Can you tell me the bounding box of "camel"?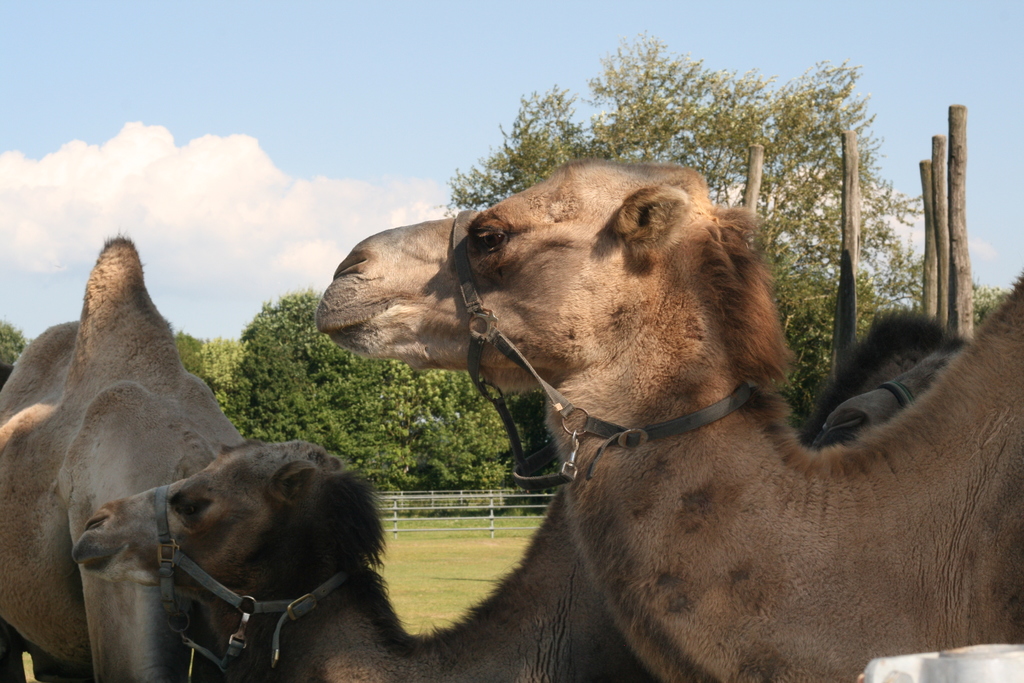
{"x1": 315, "y1": 151, "x2": 1023, "y2": 682}.
